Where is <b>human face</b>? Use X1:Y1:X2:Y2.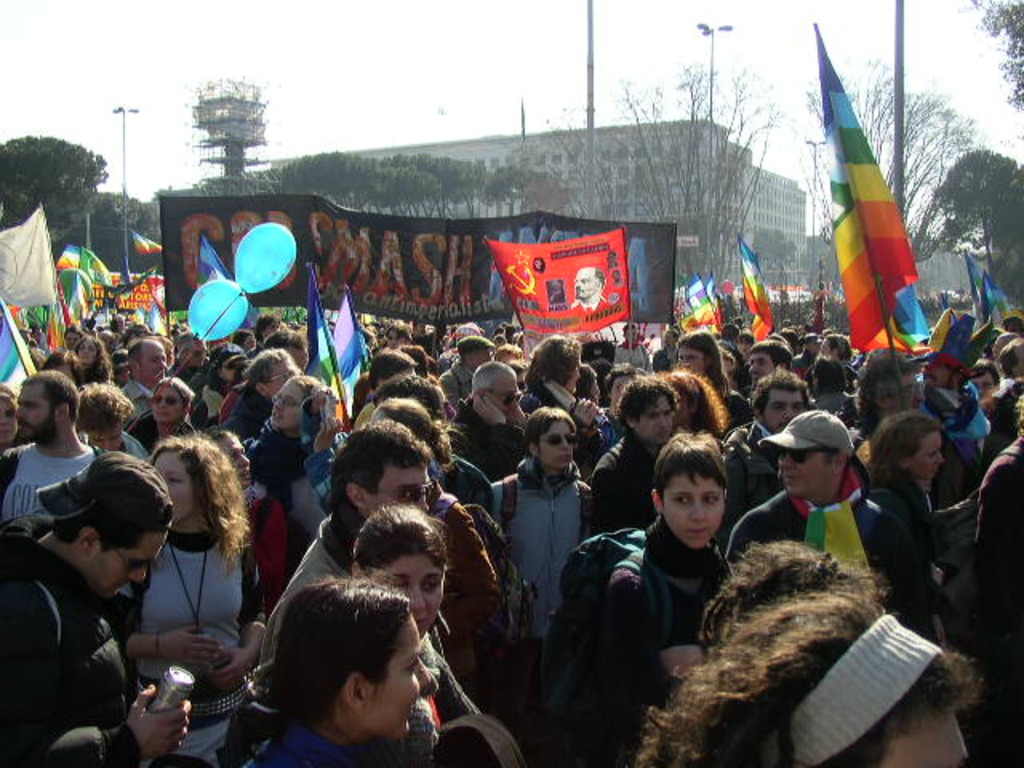
219:434:251:486.
